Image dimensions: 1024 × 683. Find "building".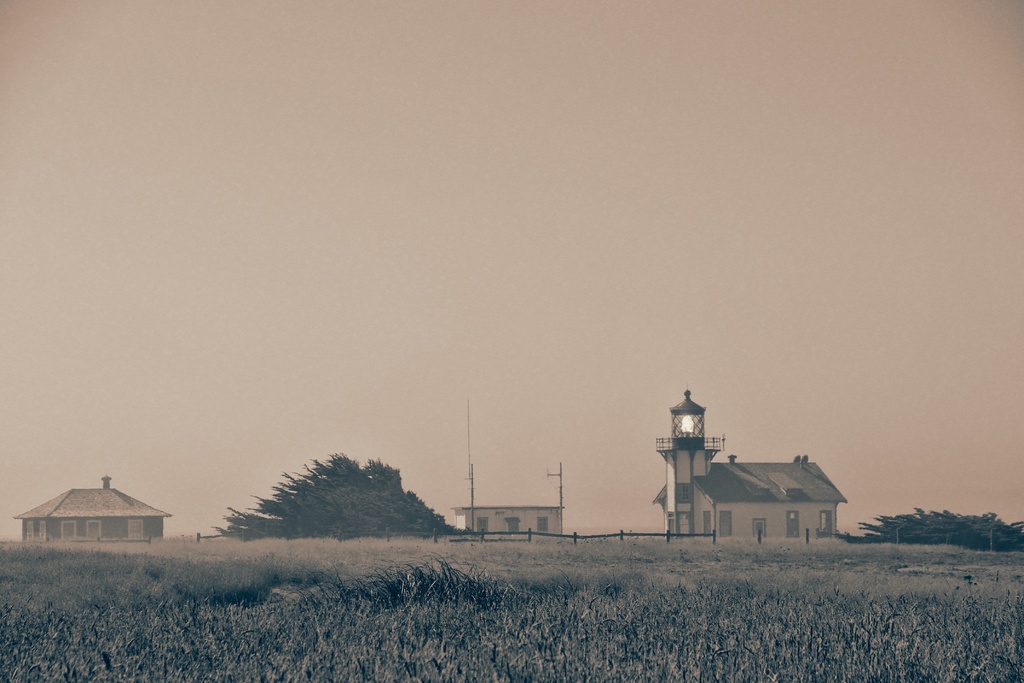
bbox=(652, 388, 850, 539).
